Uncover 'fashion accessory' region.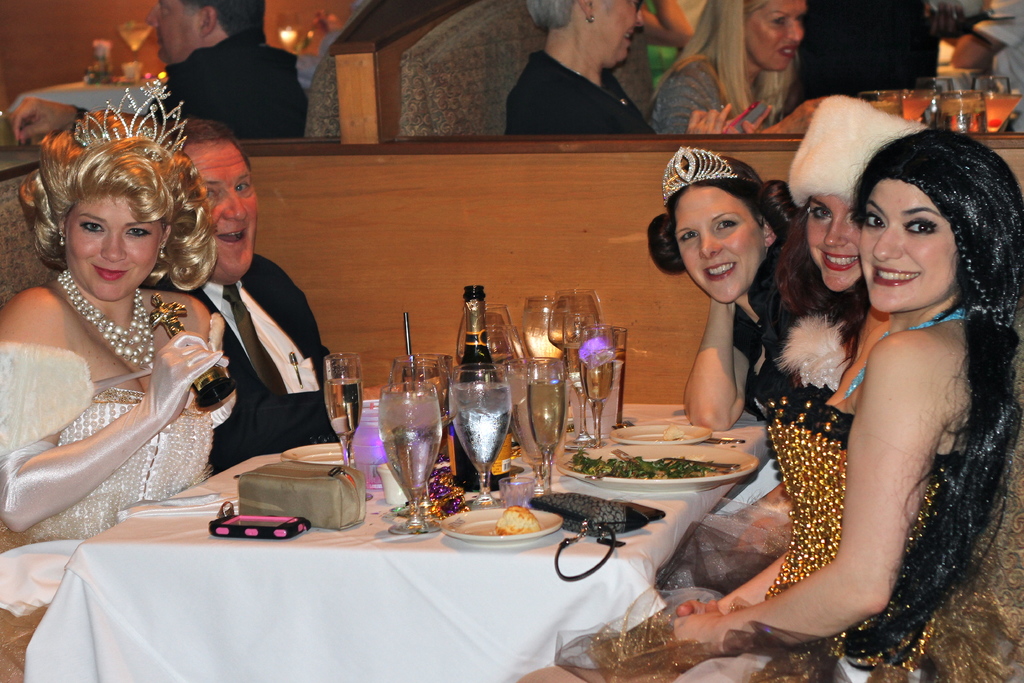
Uncovered: x1=76 y1=71 x2=186 y2=151.
